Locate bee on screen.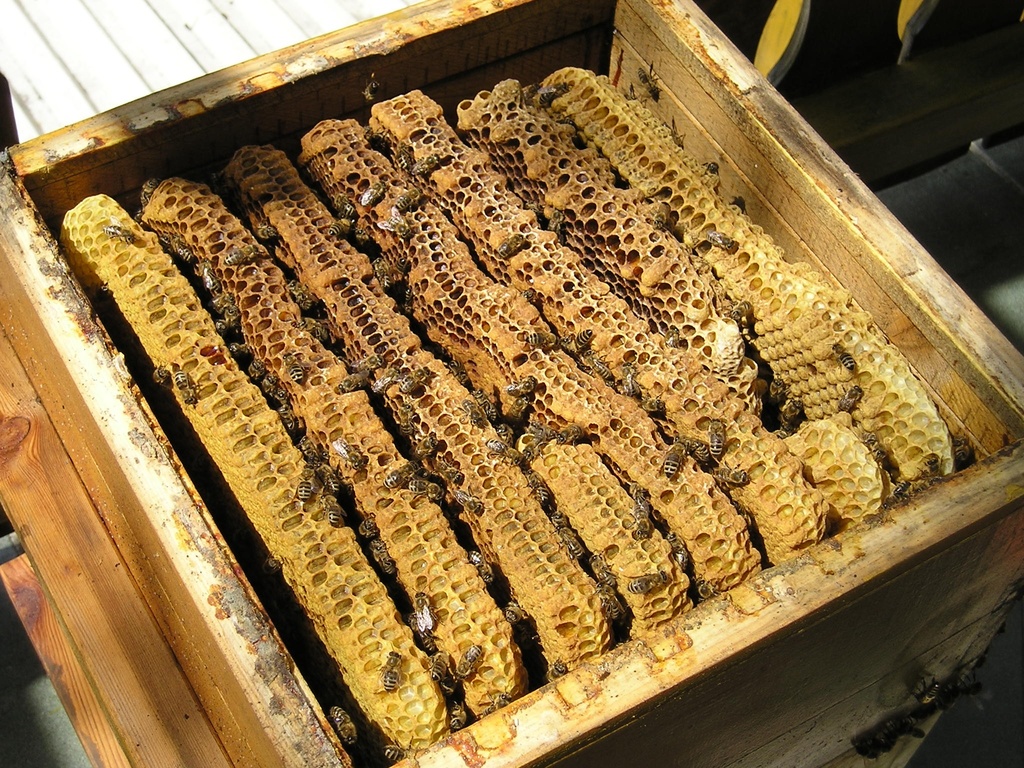
On screen at <bbox>561, 525, 584, 566</bbox>.
